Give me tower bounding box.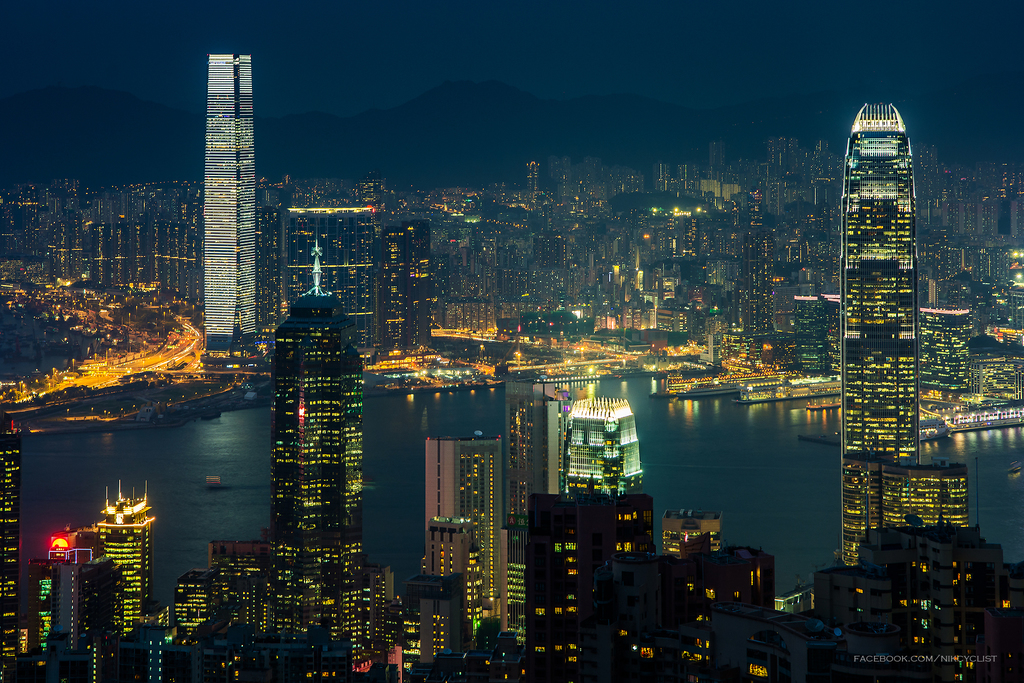
pyautogui.locateOnScreen(0, 419, 18, 682).
